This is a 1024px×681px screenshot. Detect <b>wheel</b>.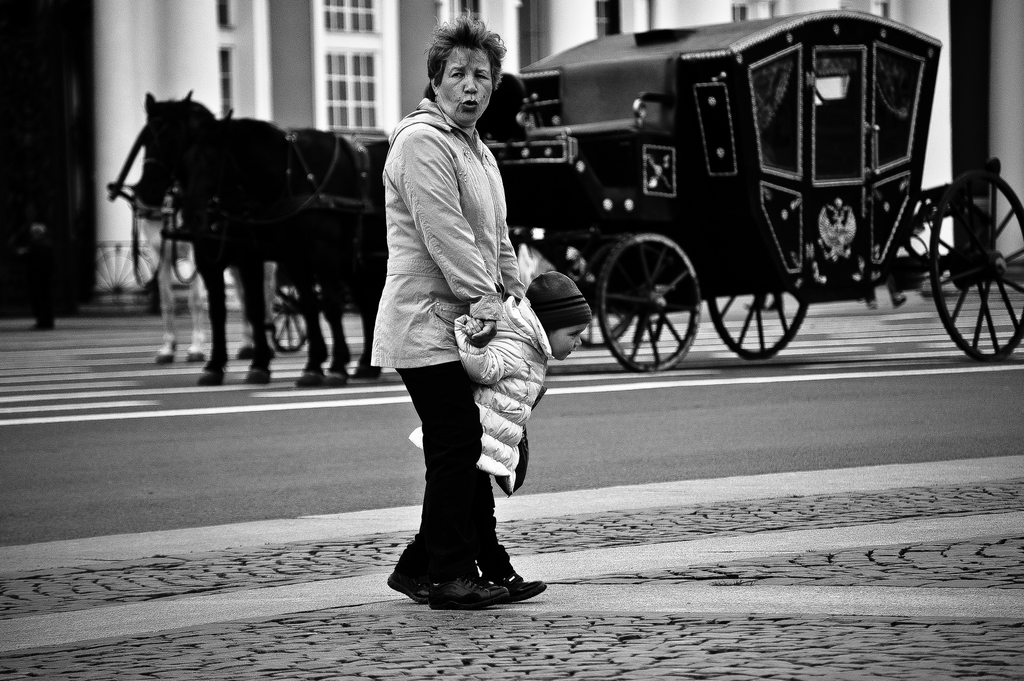
{"x1": 929, "y1": 169, "x2": 1022, "y2": 363}.
